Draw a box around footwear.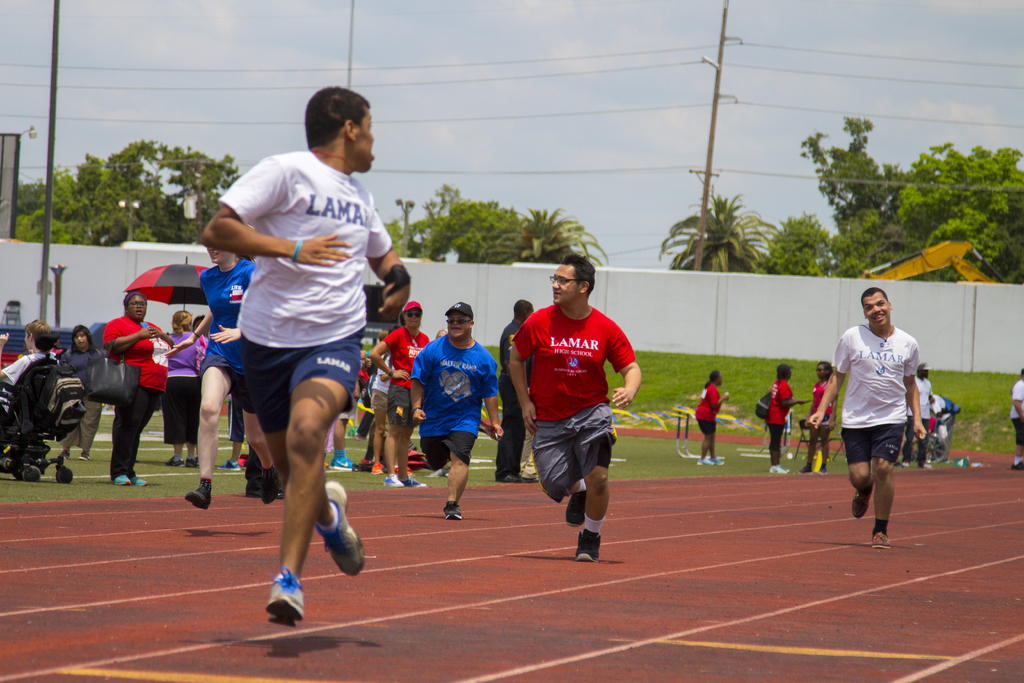
[x1=572, y1=532, x2=601, y2=565].
